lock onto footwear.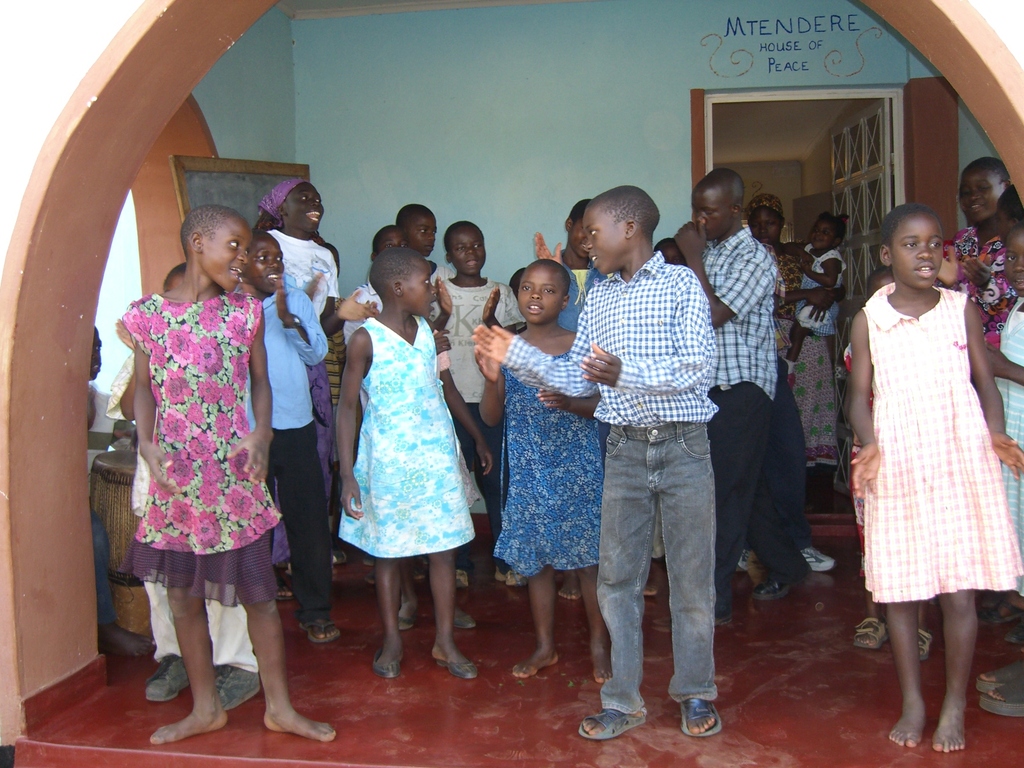
Locked: pyautogui.locateOnScreen(454, 566, 470, 589).
